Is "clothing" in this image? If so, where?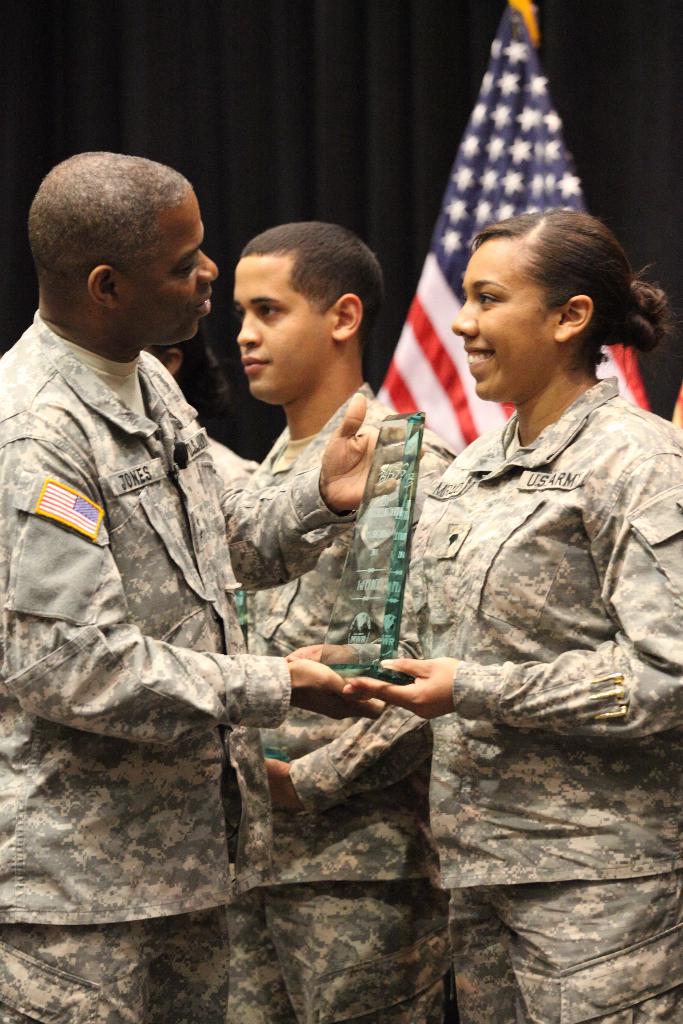
Yes, at <bbox>227, 383, 458, 1020</bbox>.
